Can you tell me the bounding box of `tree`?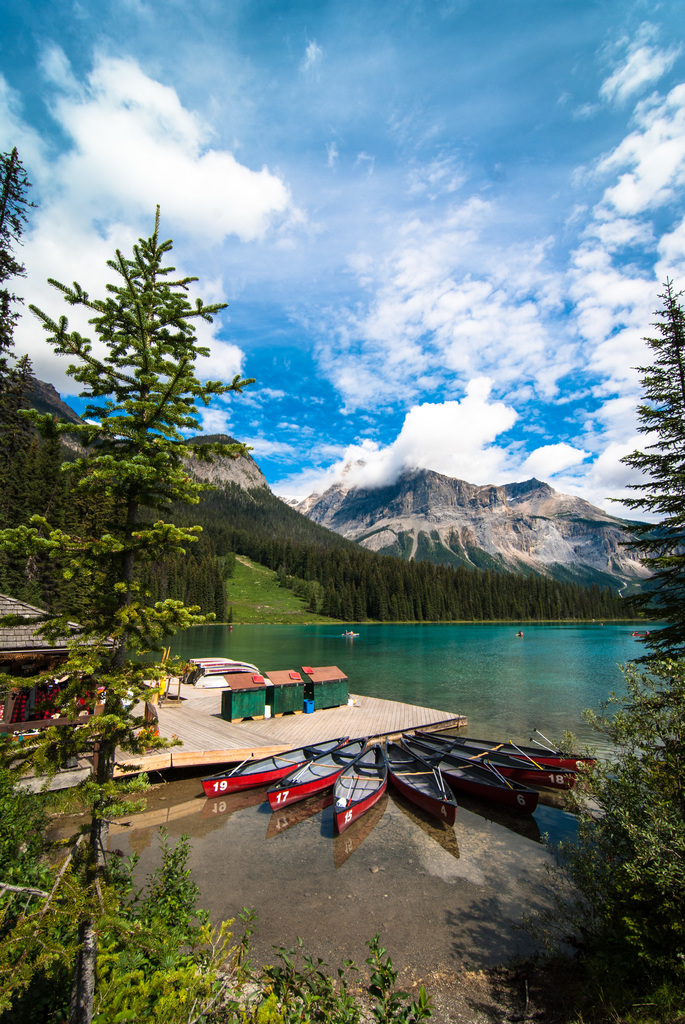
[17, 407, 194, 926].
